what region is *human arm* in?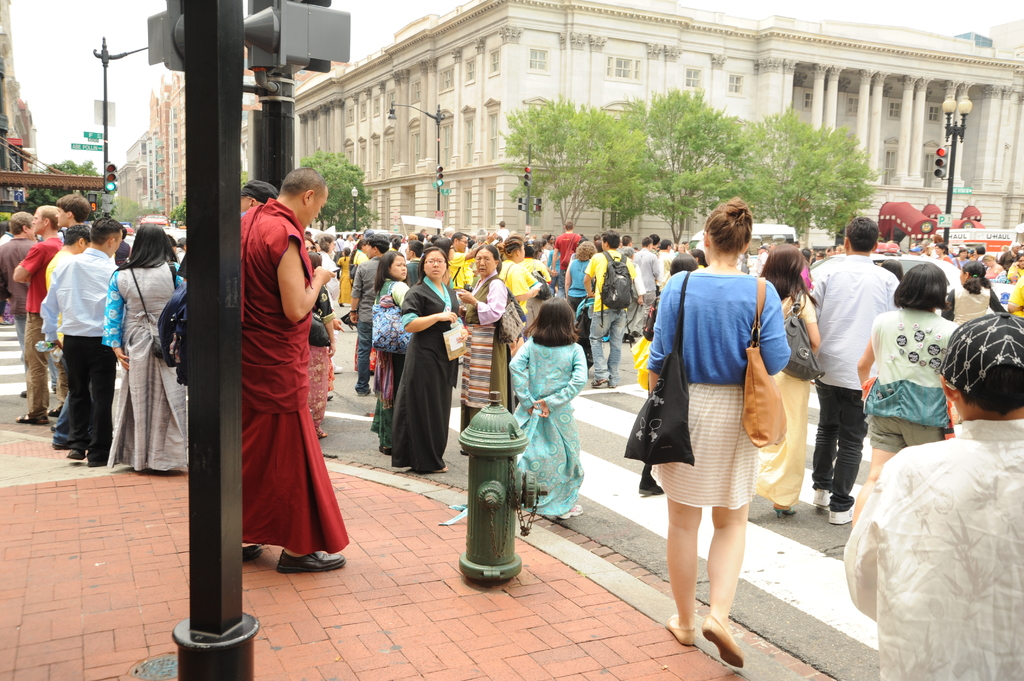
854 340 877 391.
